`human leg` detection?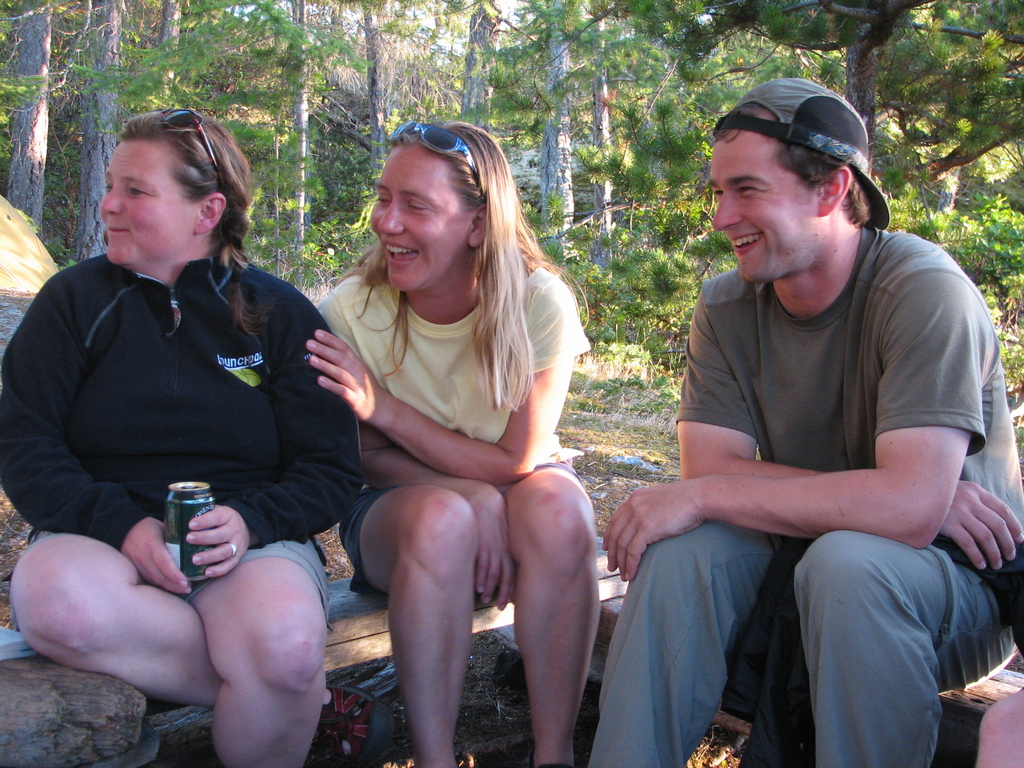
left=14, top=531, right=330, bottom=699
